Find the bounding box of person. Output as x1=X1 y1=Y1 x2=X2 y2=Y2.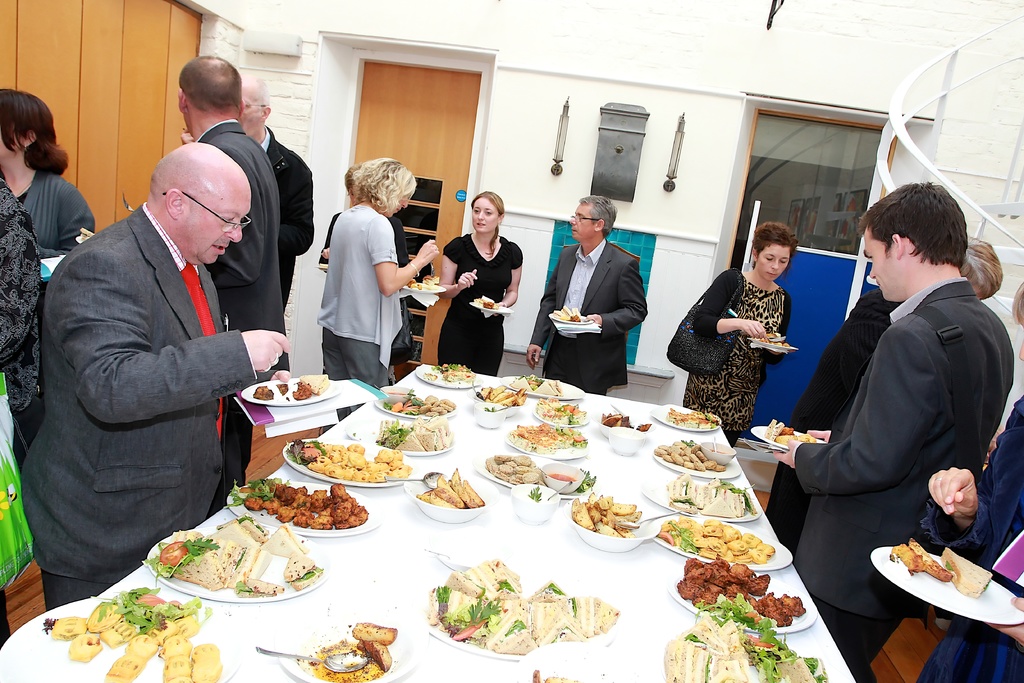
x1=680 y1=216 x2=794 y2=452.
